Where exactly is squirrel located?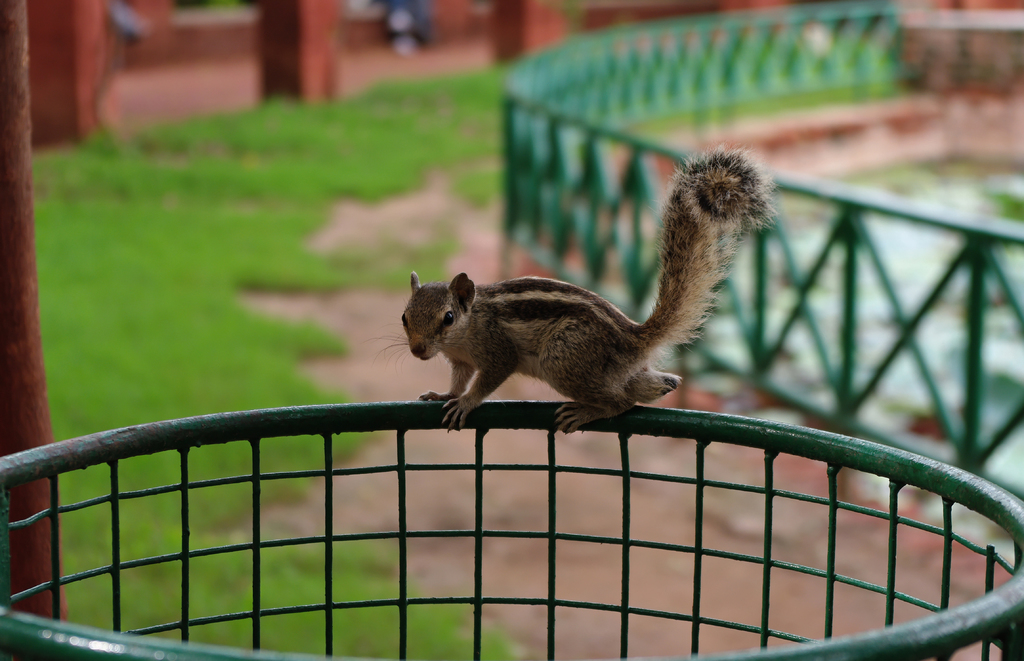
Its bounding box is bbox=(356, 145, 776, 440).
